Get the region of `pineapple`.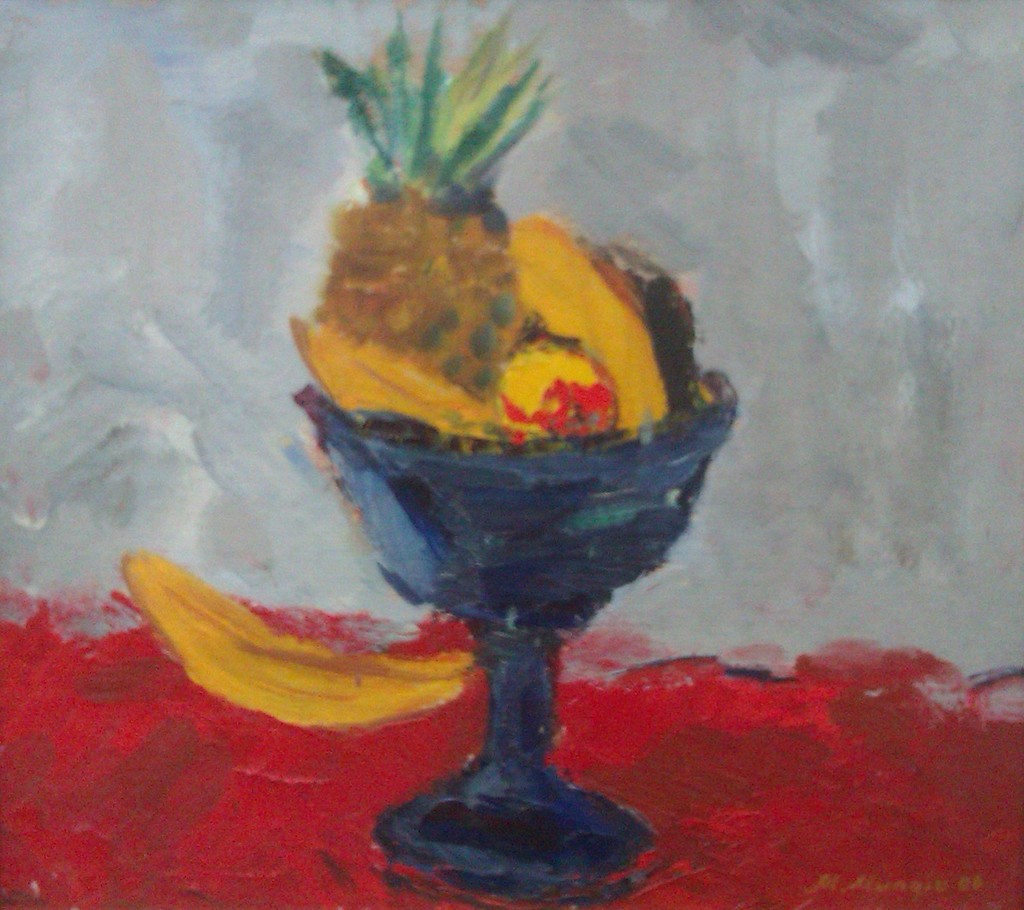
l=317, t=8, r=571, b=405.
